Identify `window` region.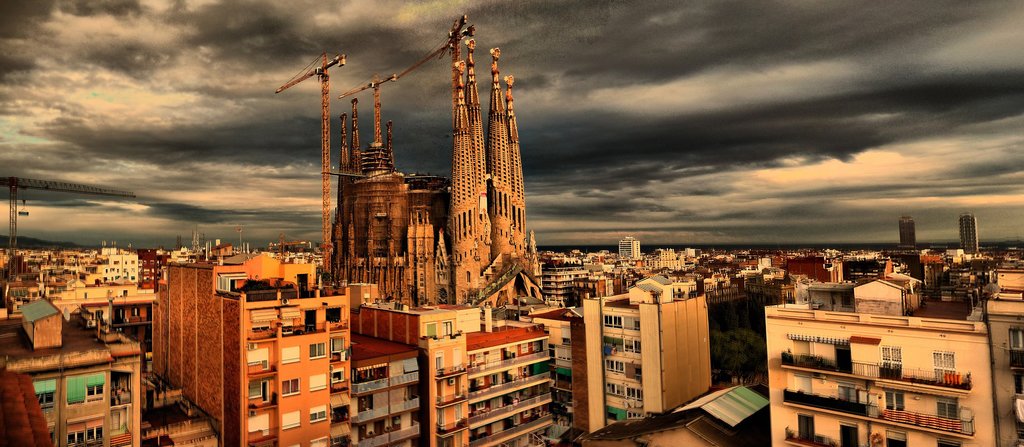
Region: [left=503, top=389, right=520, bottom=403].
